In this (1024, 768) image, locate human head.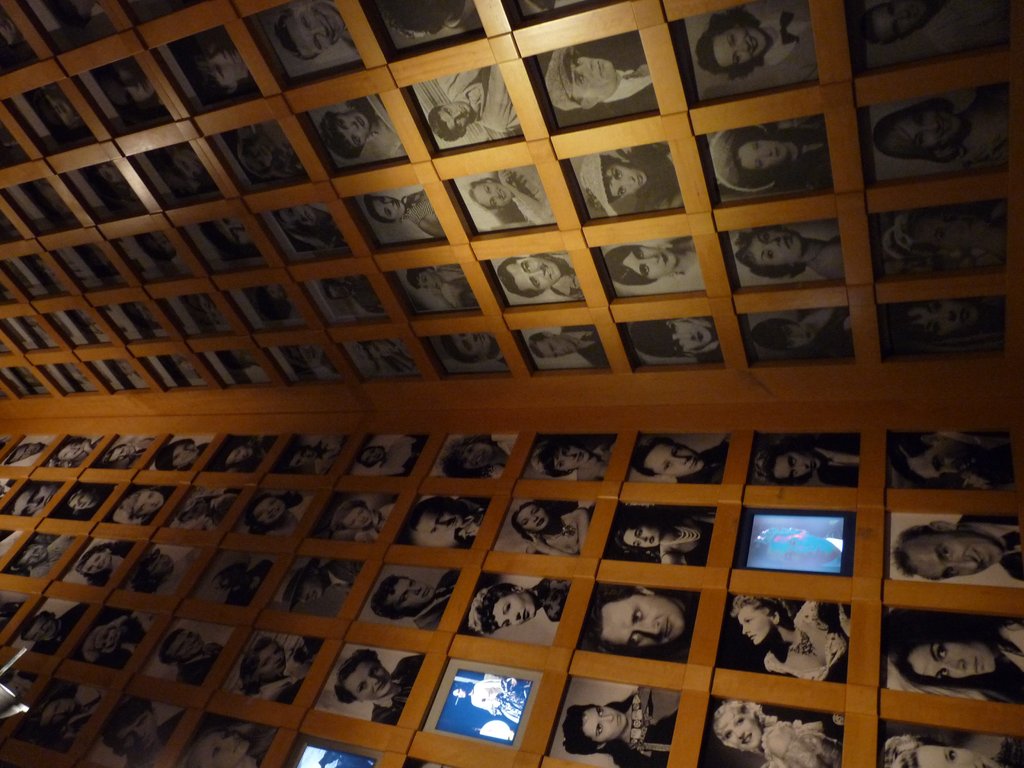
Bounding box: (x1=252, y1=493, x2=289, y2=530).
